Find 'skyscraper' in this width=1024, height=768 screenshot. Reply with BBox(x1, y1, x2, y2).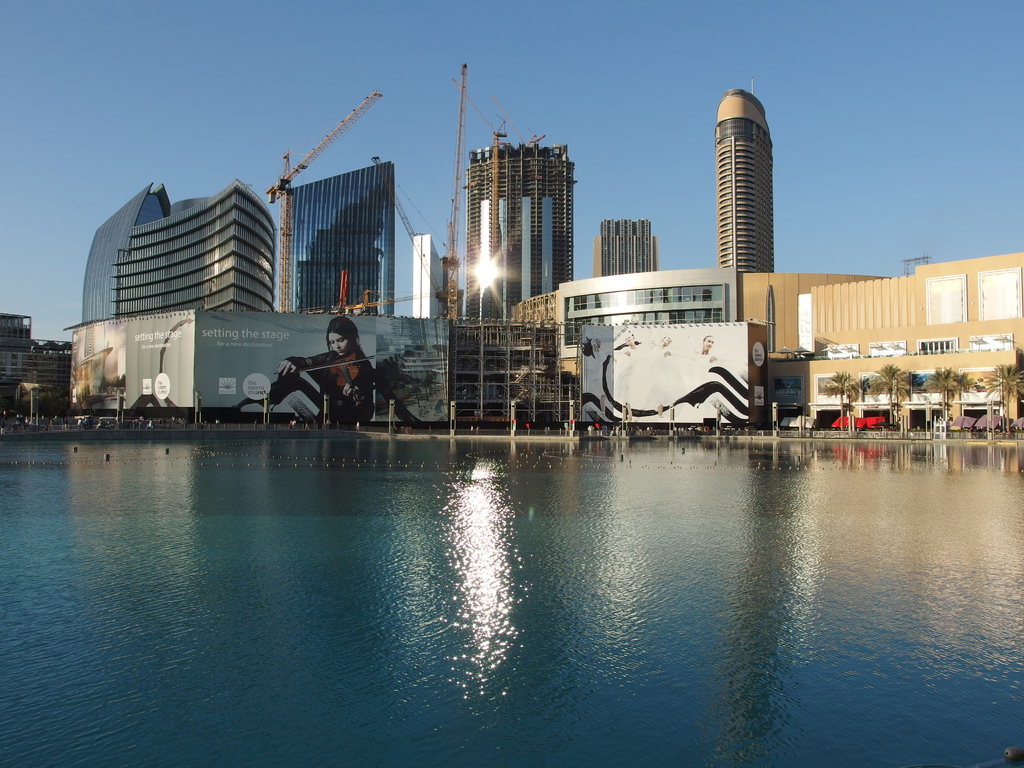
BBox(590, 212, 666, 281).
